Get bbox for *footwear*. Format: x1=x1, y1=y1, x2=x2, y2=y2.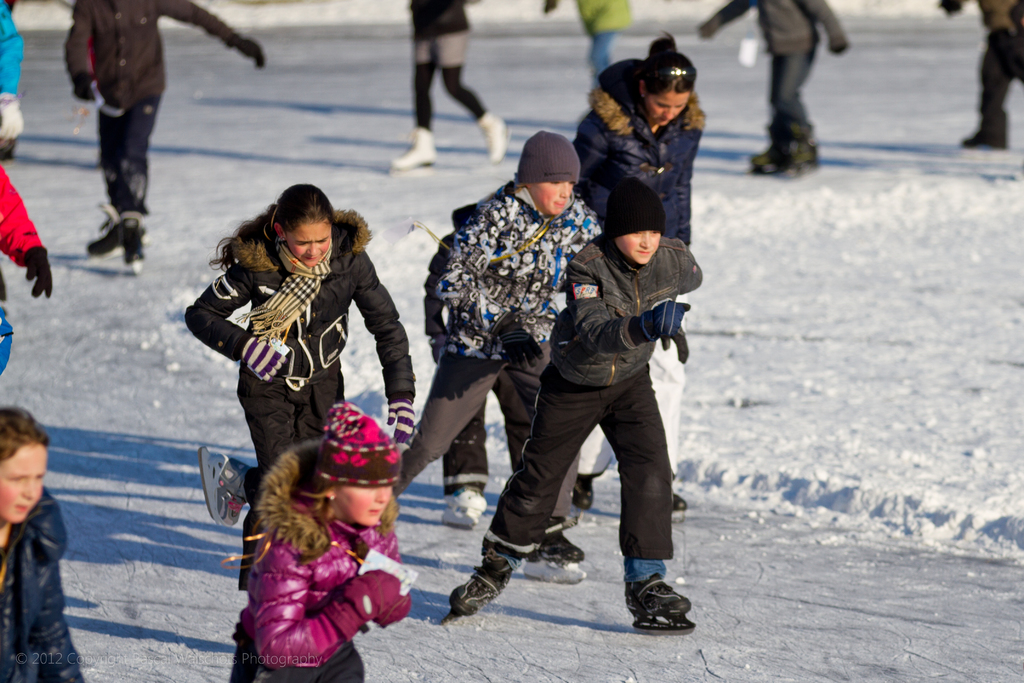
x1=474, y1=106, x2=509, y2=163.
